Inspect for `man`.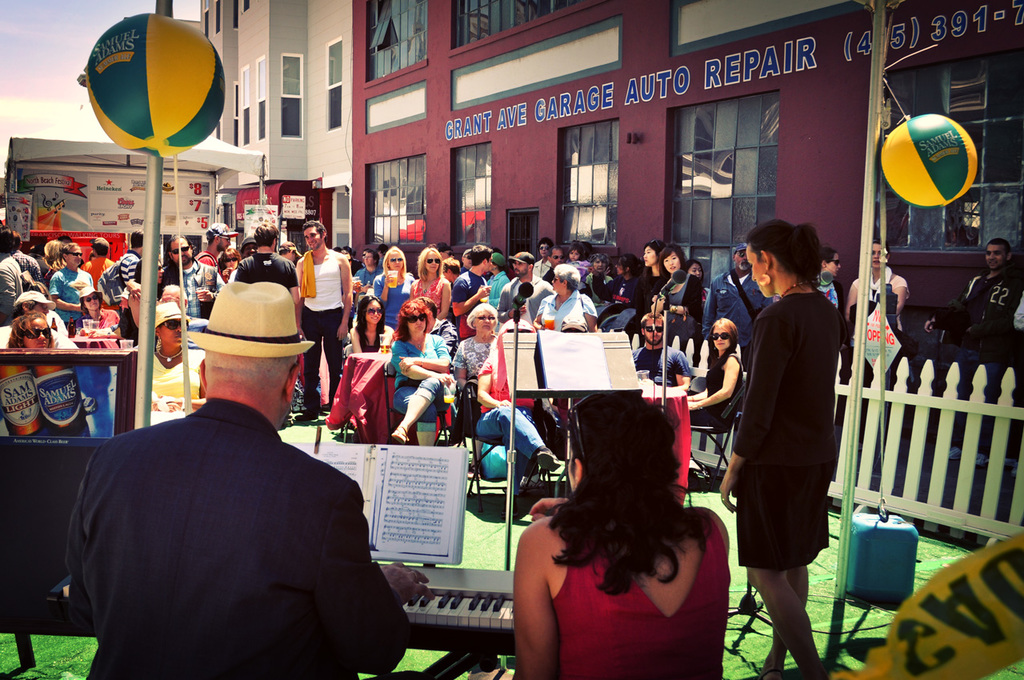
Inspection: crop(354, 251, 383, 287).
